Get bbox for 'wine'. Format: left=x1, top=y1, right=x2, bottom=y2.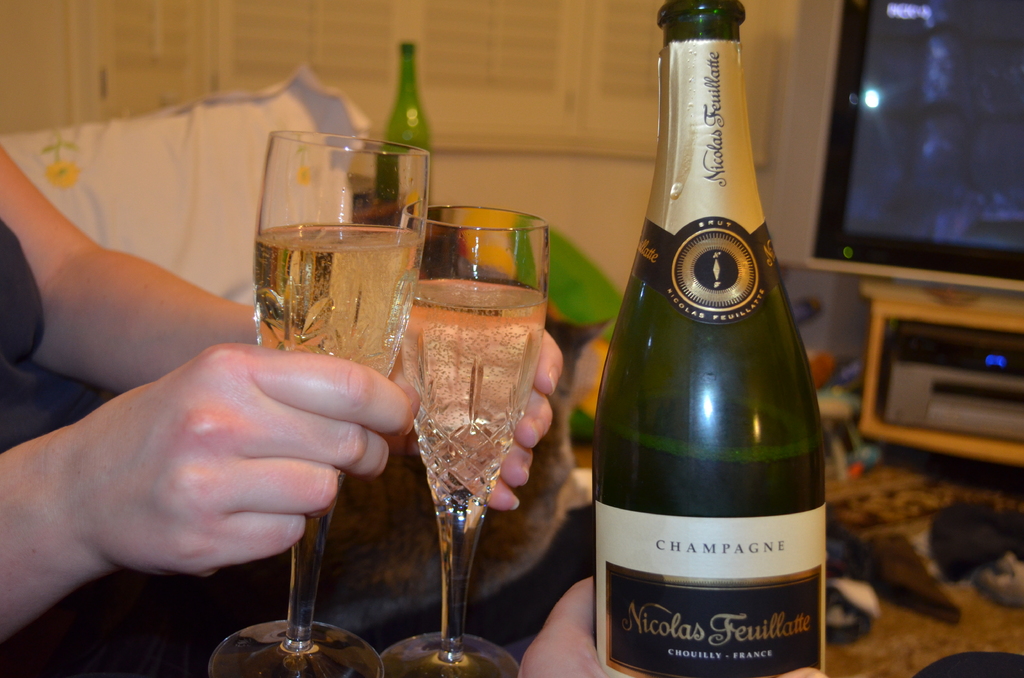
left=252, top=222, right=423, bottom=378.
